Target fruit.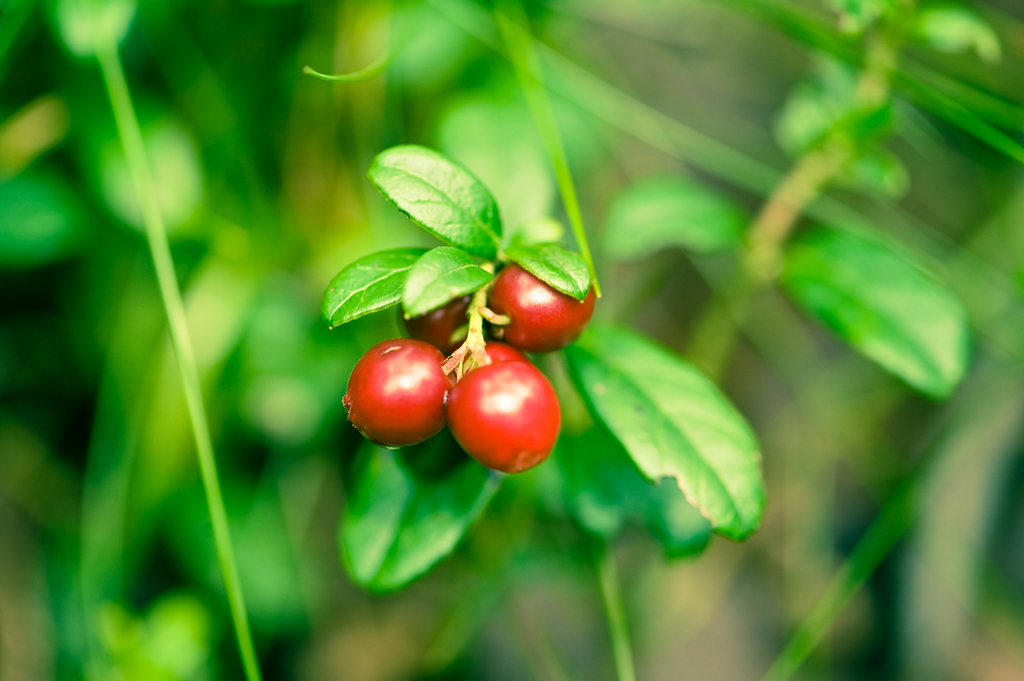
Target region: [x1=496, y1=246, x2=605, y2=346].
